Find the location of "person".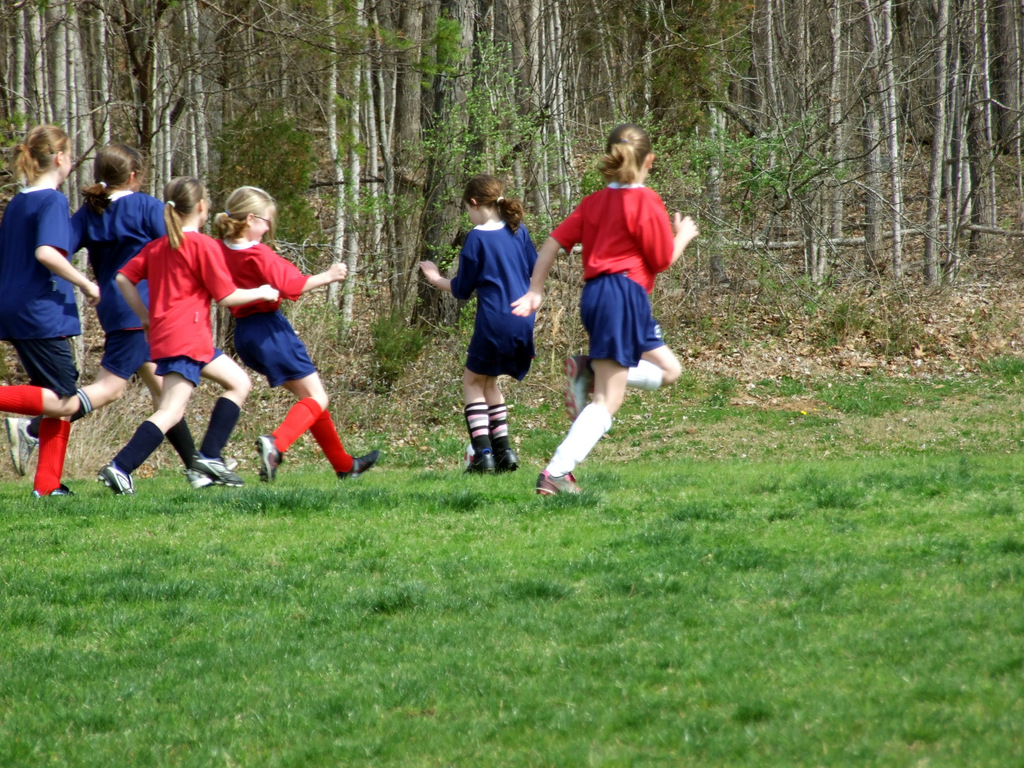
Location: locate(509, 121, 698, 493).
